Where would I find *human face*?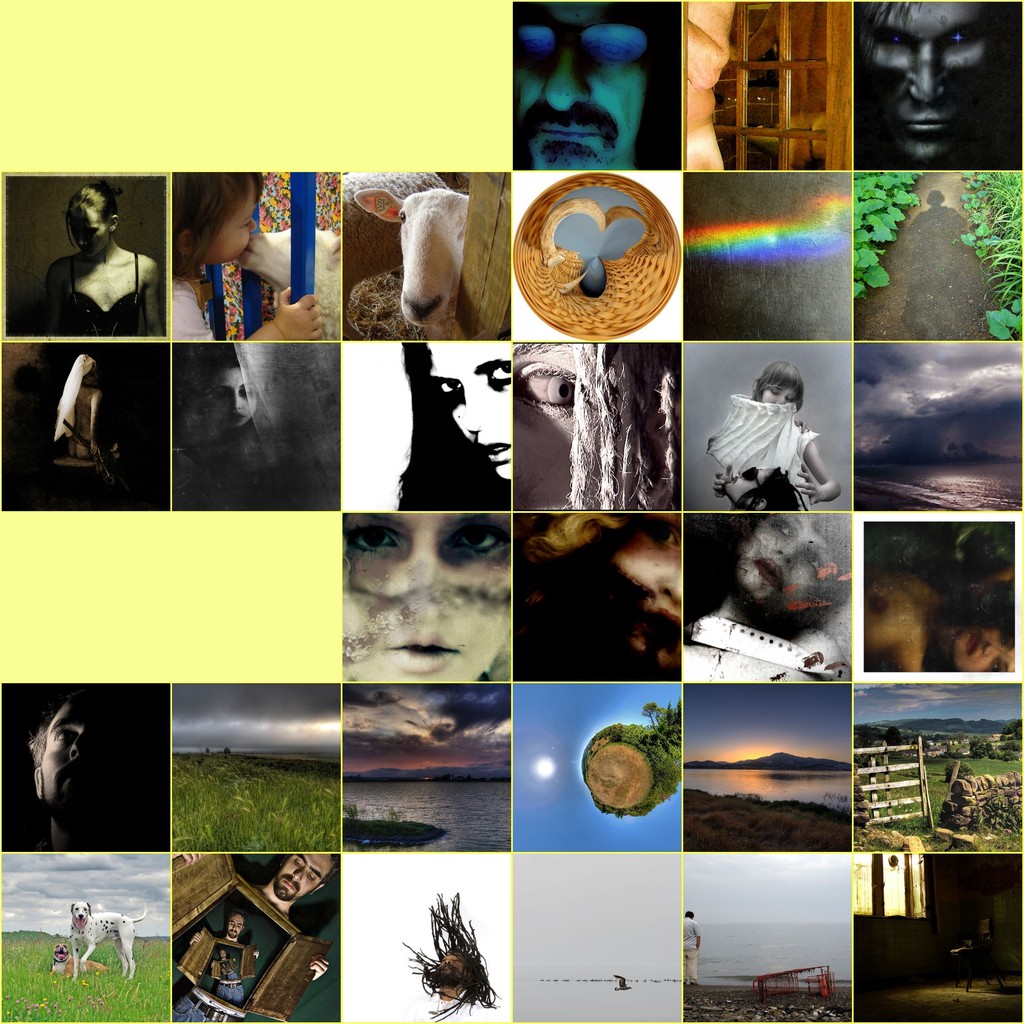
At pyautogui.locateOnScreen(63, 200, 109, 260).
